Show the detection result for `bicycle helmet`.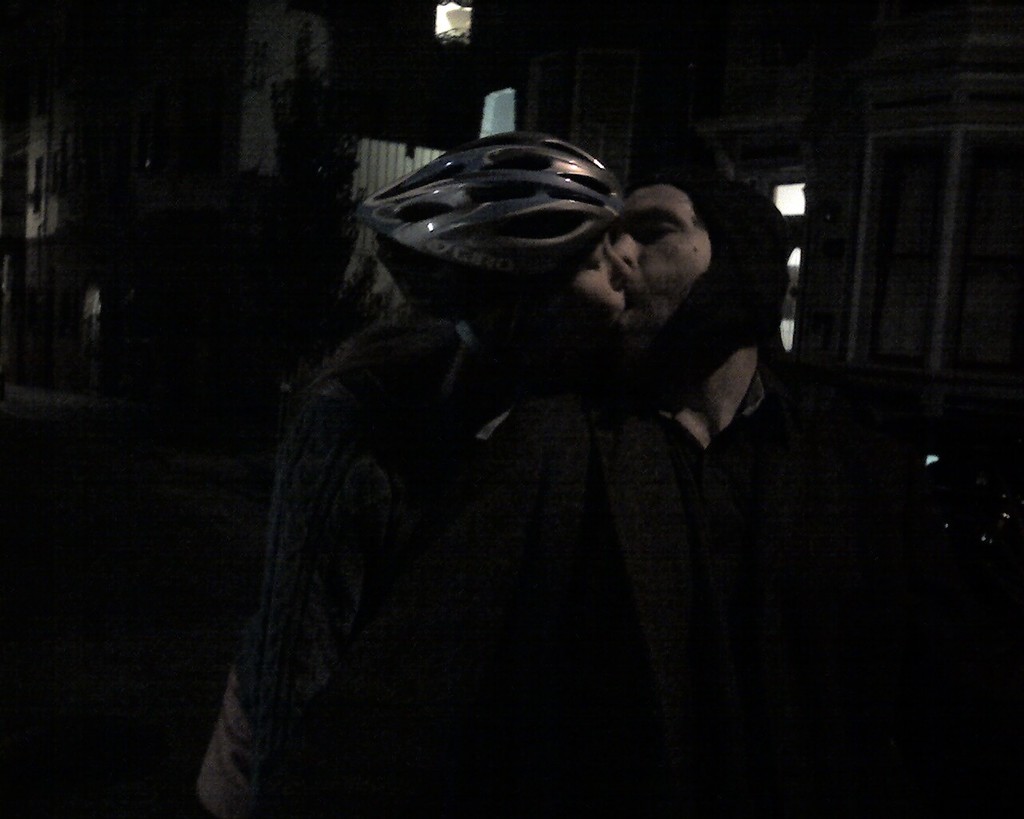
350, 126, 625, 294.
